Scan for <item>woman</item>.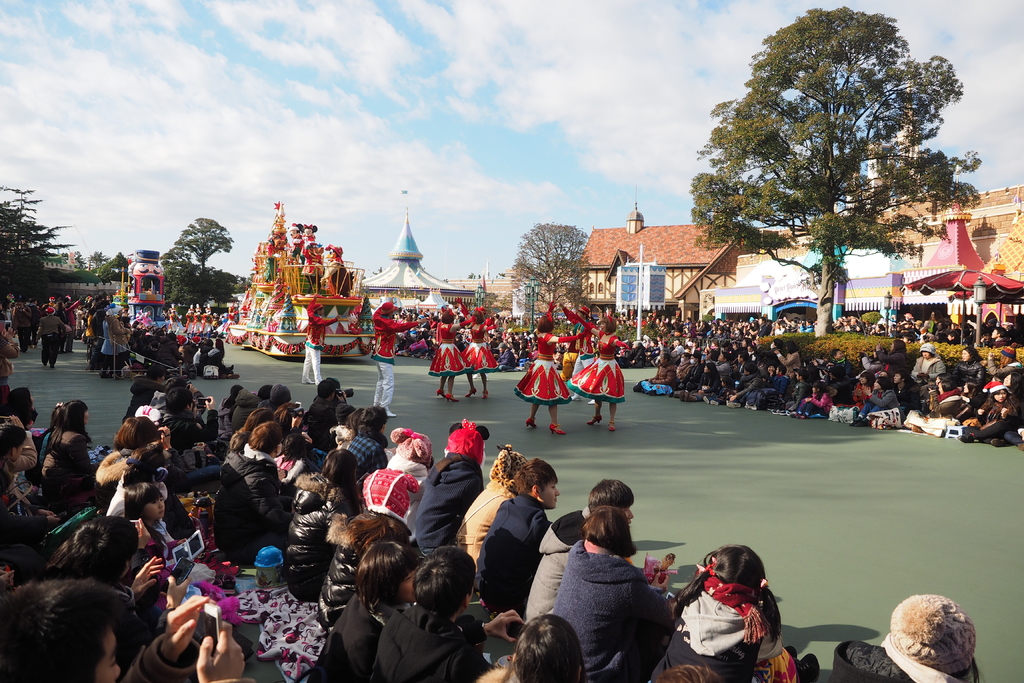
Scan result: bbox=(875, 338, 909, 368).
